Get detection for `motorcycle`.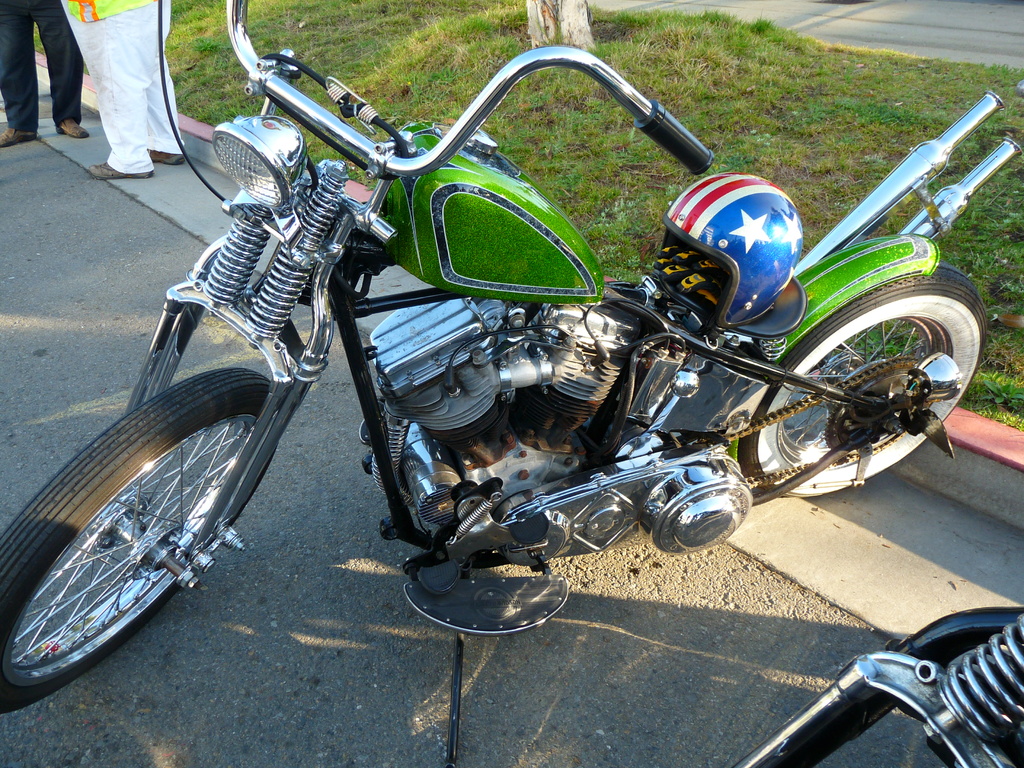
Detection: l=0, t=0, r=1023, b=767.
